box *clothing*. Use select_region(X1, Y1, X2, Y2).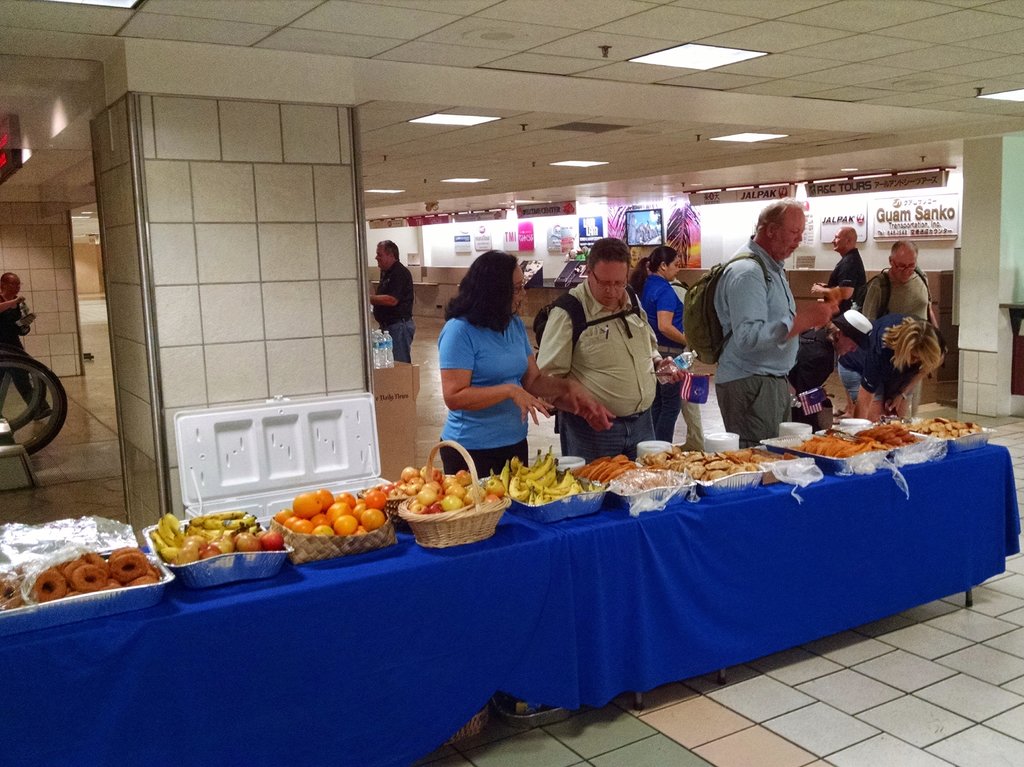
select_region(366, 255, 428, 346).
